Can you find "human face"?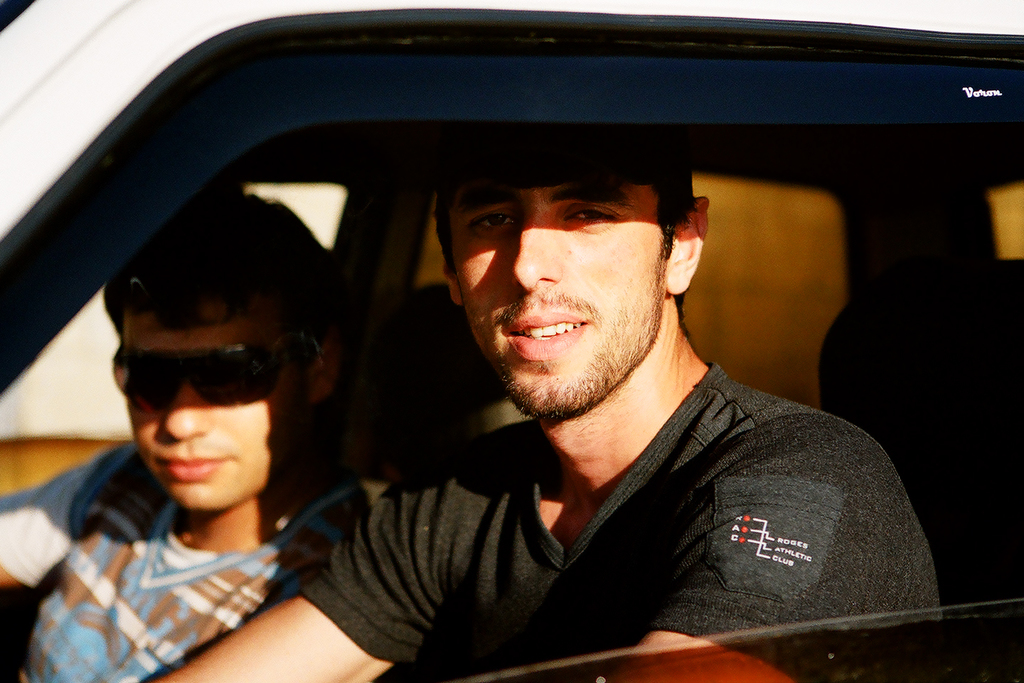
Yes, bounding box: region(437, 147, 661, 428).
